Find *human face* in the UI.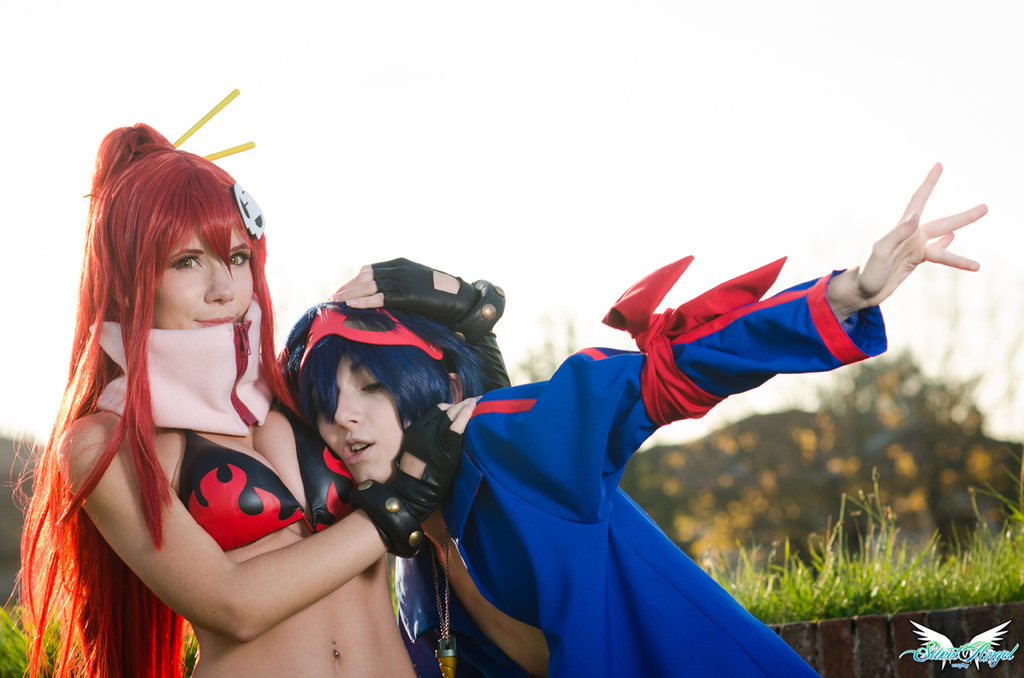
UI element at select_region(141, 218, 253, 339).
